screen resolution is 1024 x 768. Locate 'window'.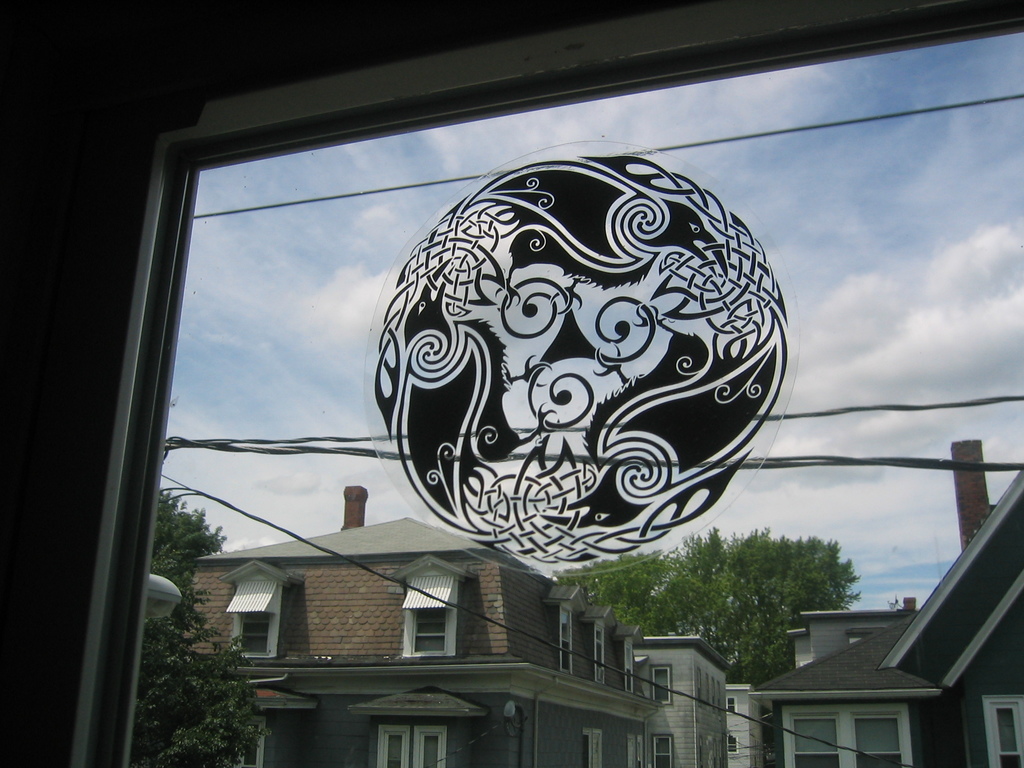
{"left": 727, "top": 736, "right": 740, "bottom": 757}.
